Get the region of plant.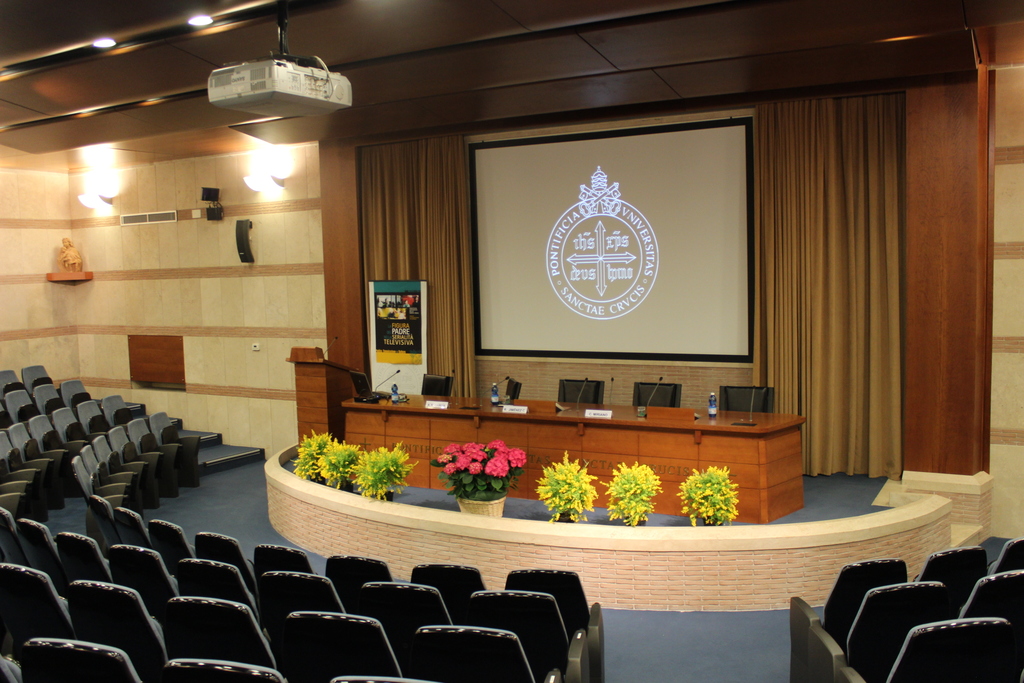
pyautogui.locateOnScreen(428, 436, 529, 500).
